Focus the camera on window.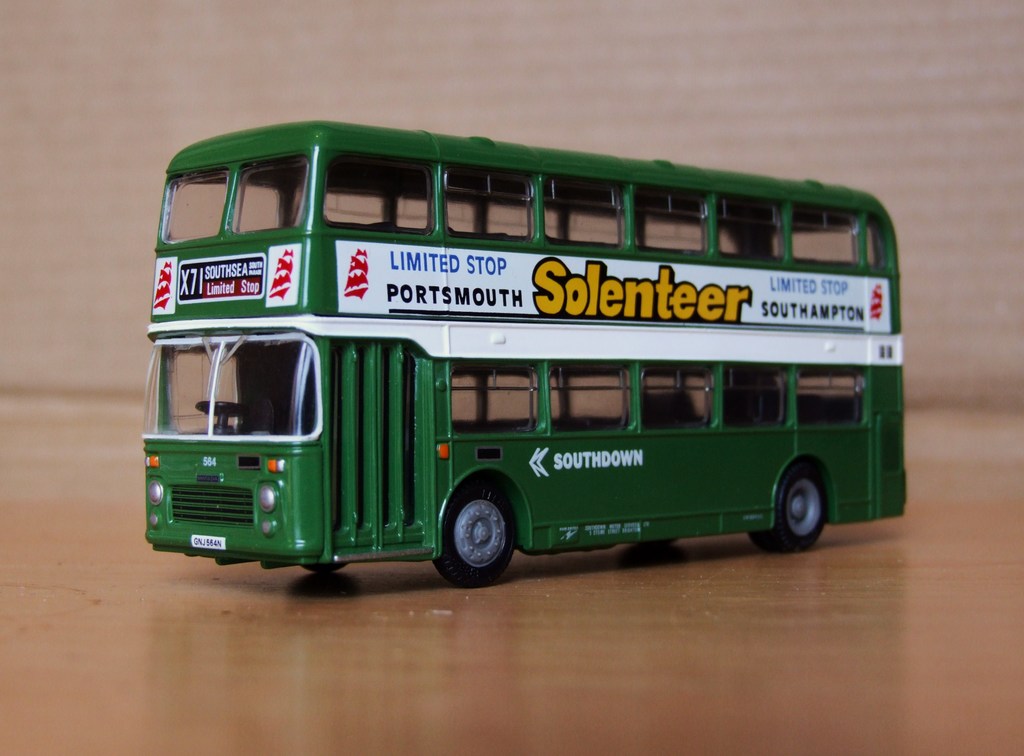
Focus region: (538,175,631,248).
